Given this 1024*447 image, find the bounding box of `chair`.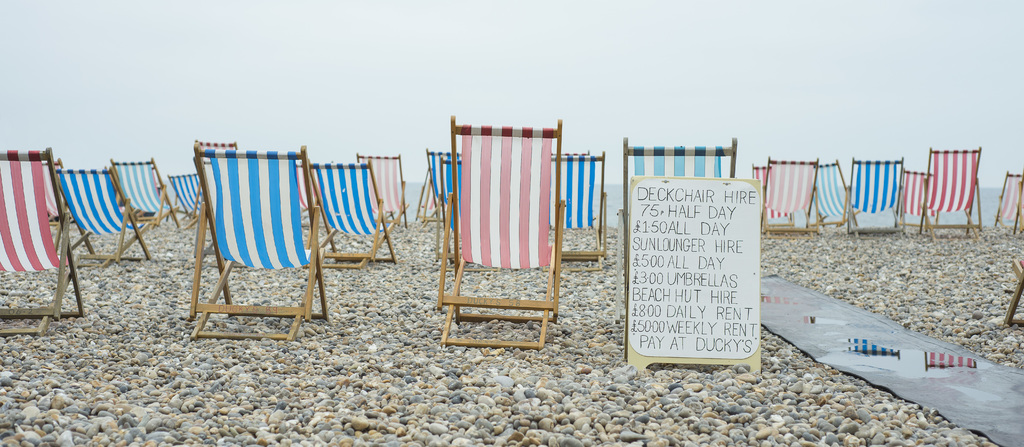
box(761, 148, 820, 235).
